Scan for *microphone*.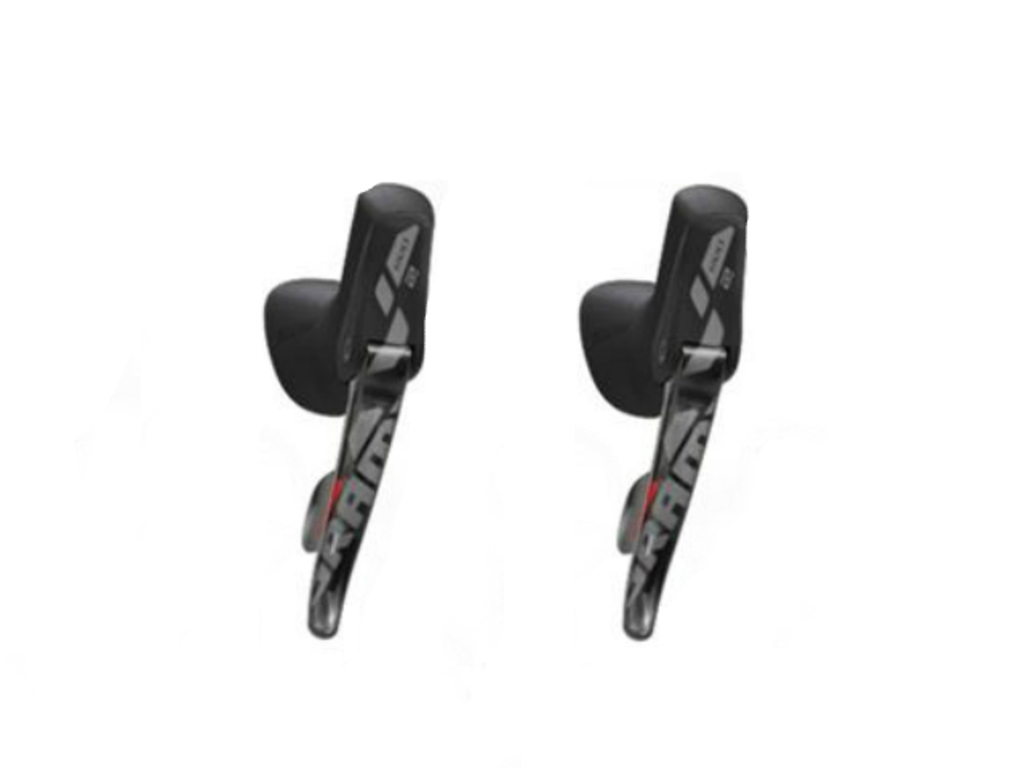
Scan result: (245, 216, 453, 650).
